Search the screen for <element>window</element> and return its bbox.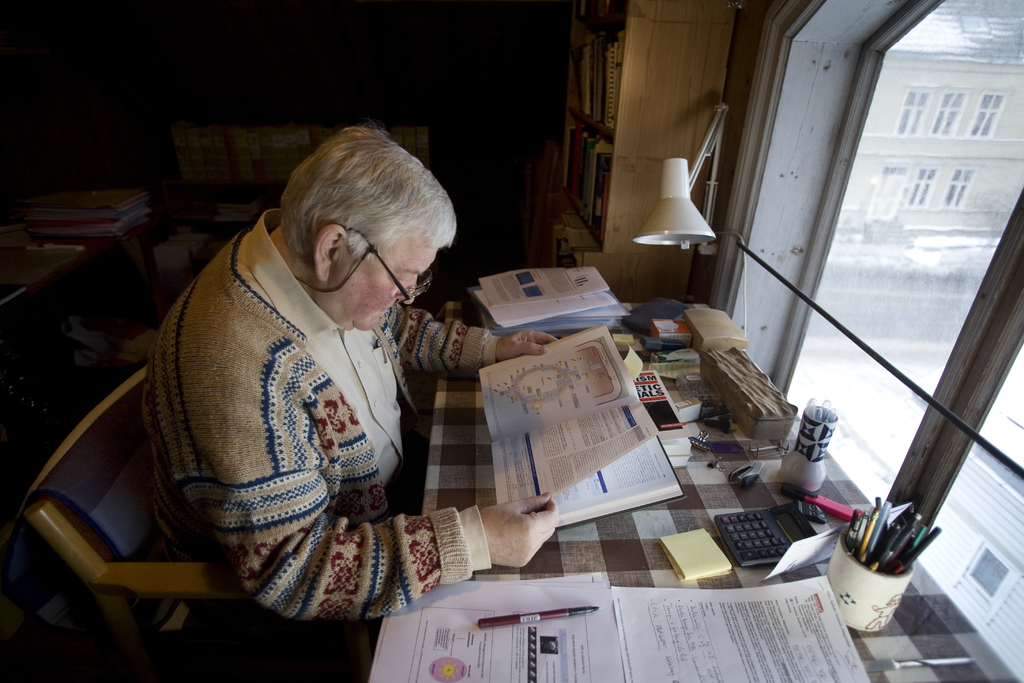
Found: [x1=940, y1=168, x2=977, y2=208].
